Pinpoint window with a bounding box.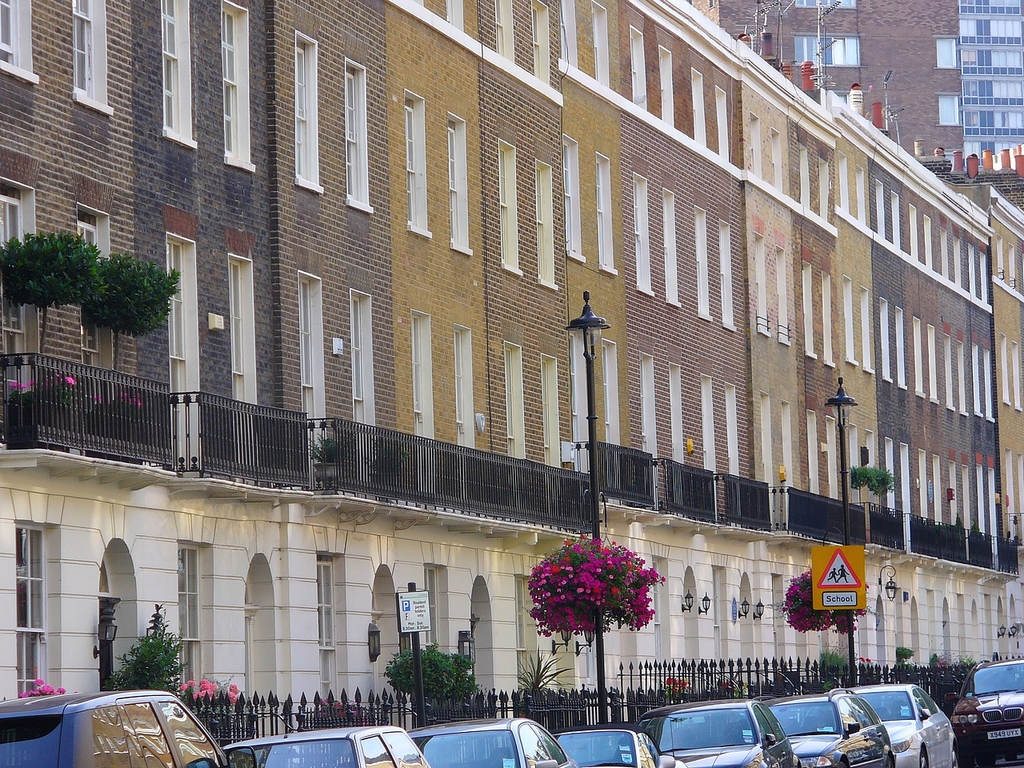
0,0,31,69.
